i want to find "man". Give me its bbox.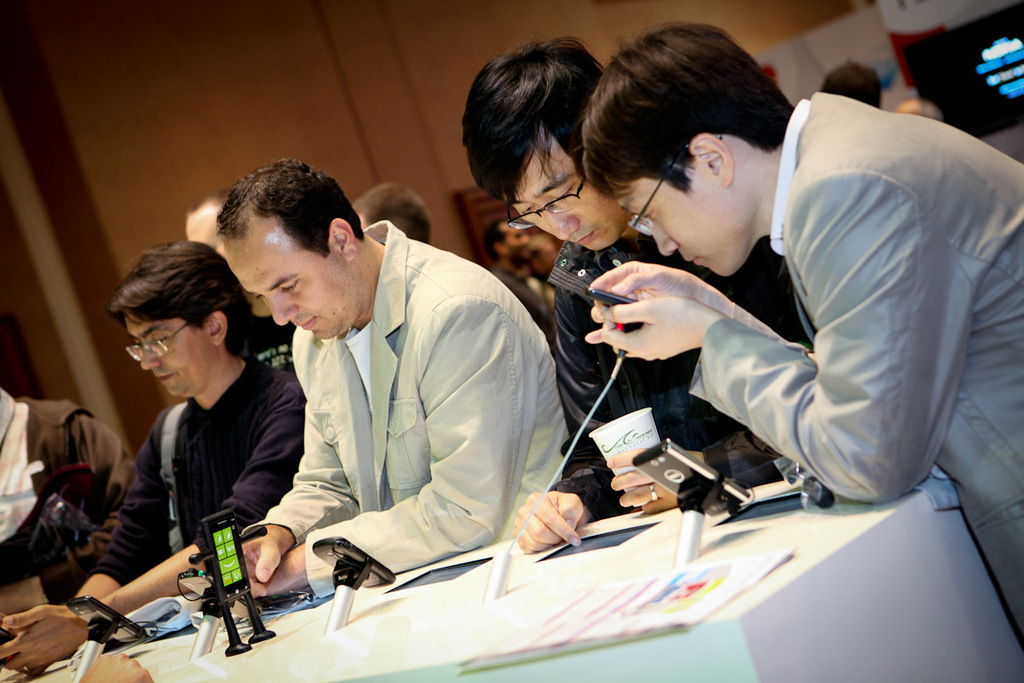
579/8/1023/636.
